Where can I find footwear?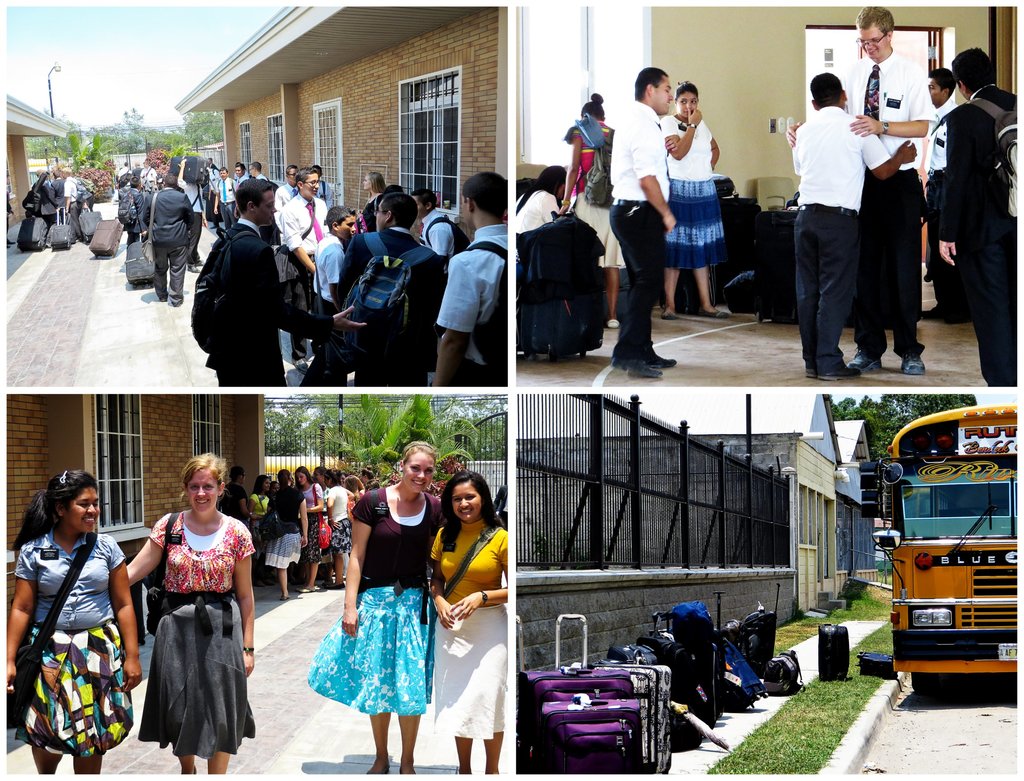
You can find it at Rect(324, 585, 344, 590).
